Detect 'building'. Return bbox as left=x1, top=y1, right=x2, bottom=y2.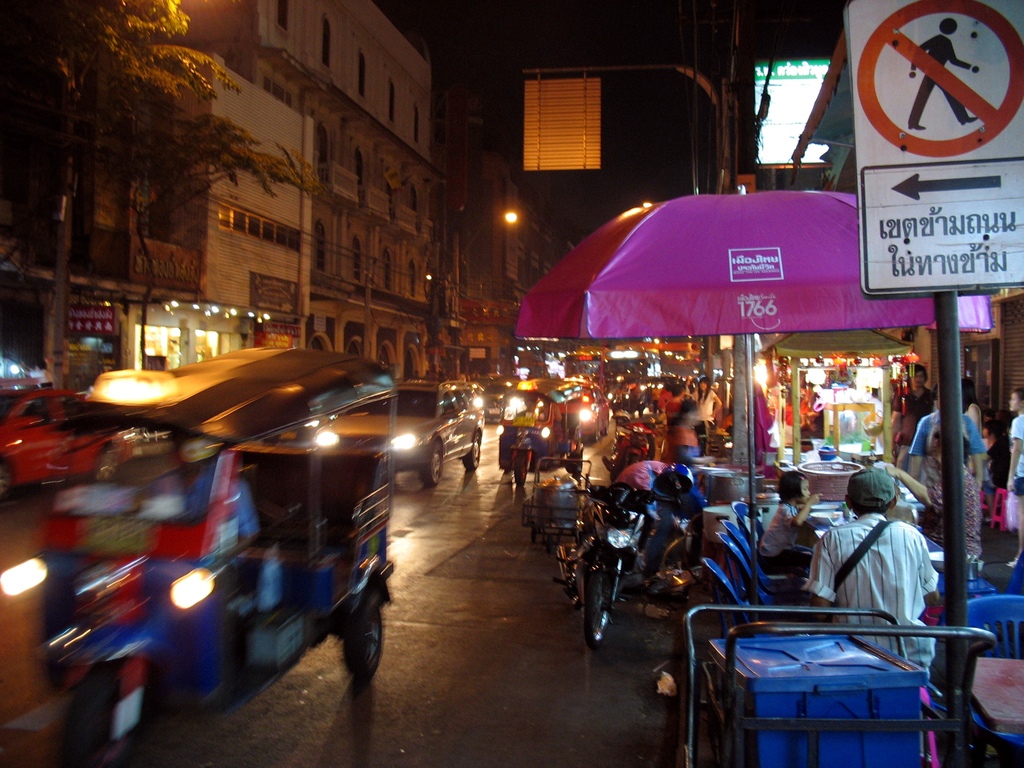
left=151, top=0, right=440, bottom=379.
